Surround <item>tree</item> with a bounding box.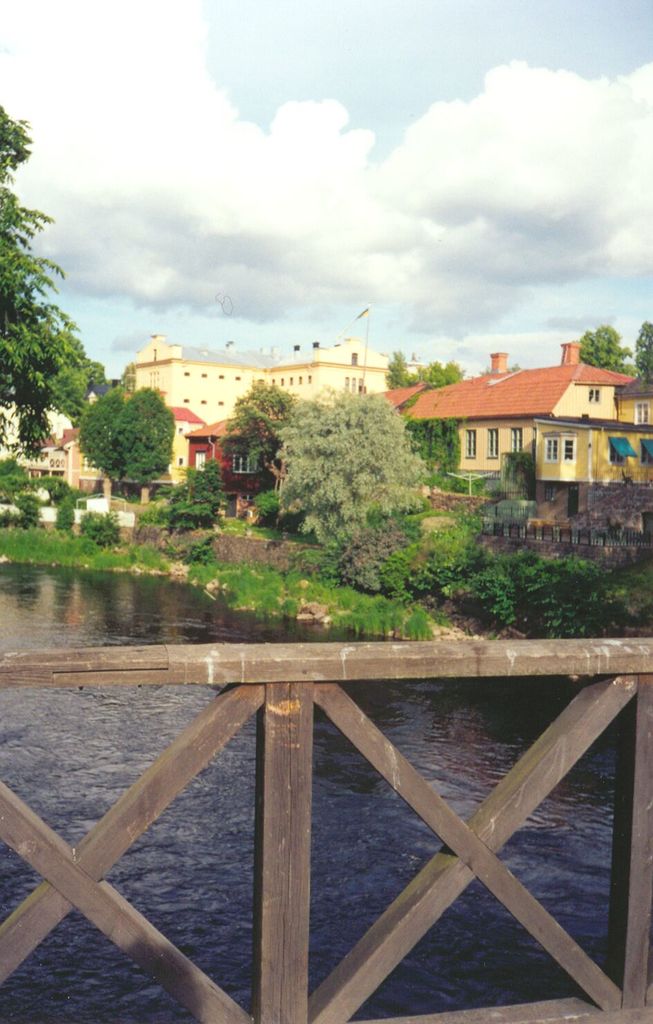
<box>269,382,430,523</box>.
